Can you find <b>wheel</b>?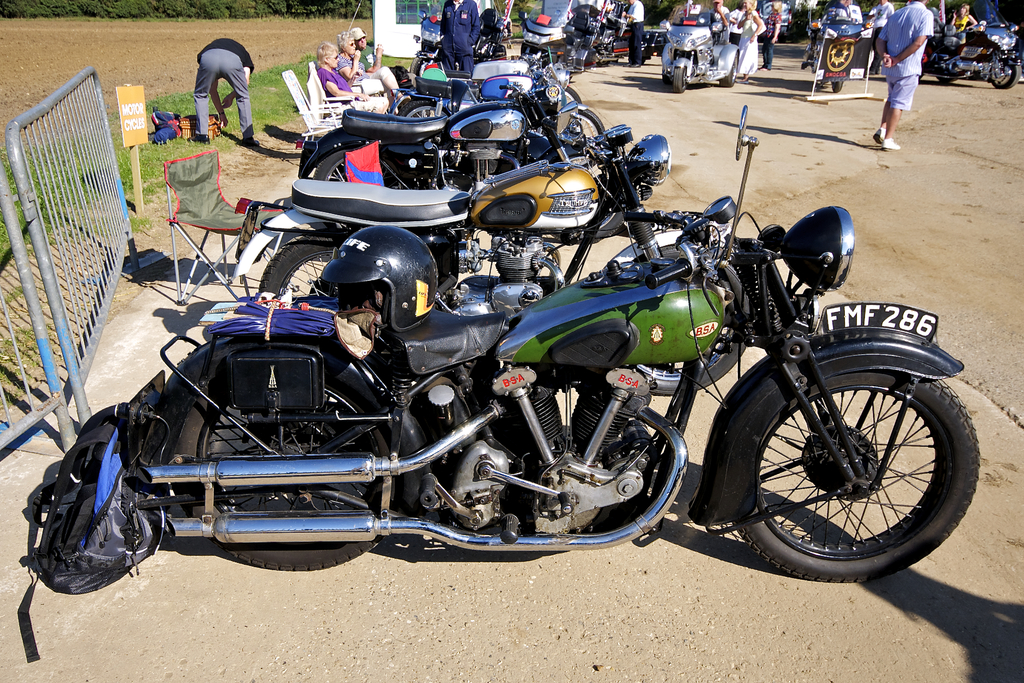
Yes, bounding box: [x1=991, y1=66, x2=1019, y2=90].
